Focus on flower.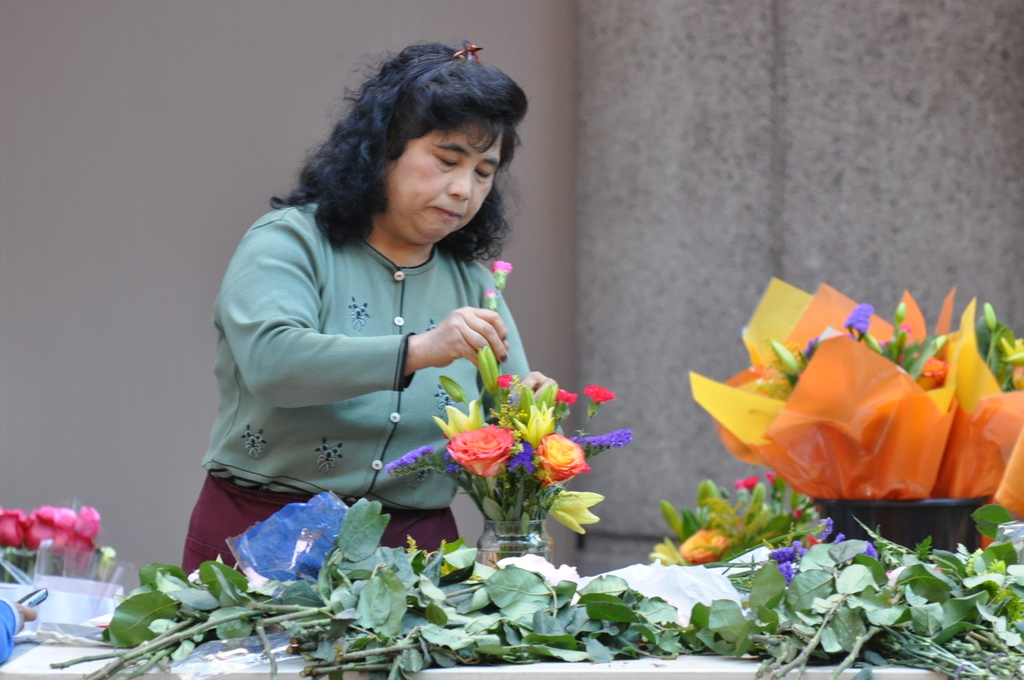
Focused at (729,476,761,489).
